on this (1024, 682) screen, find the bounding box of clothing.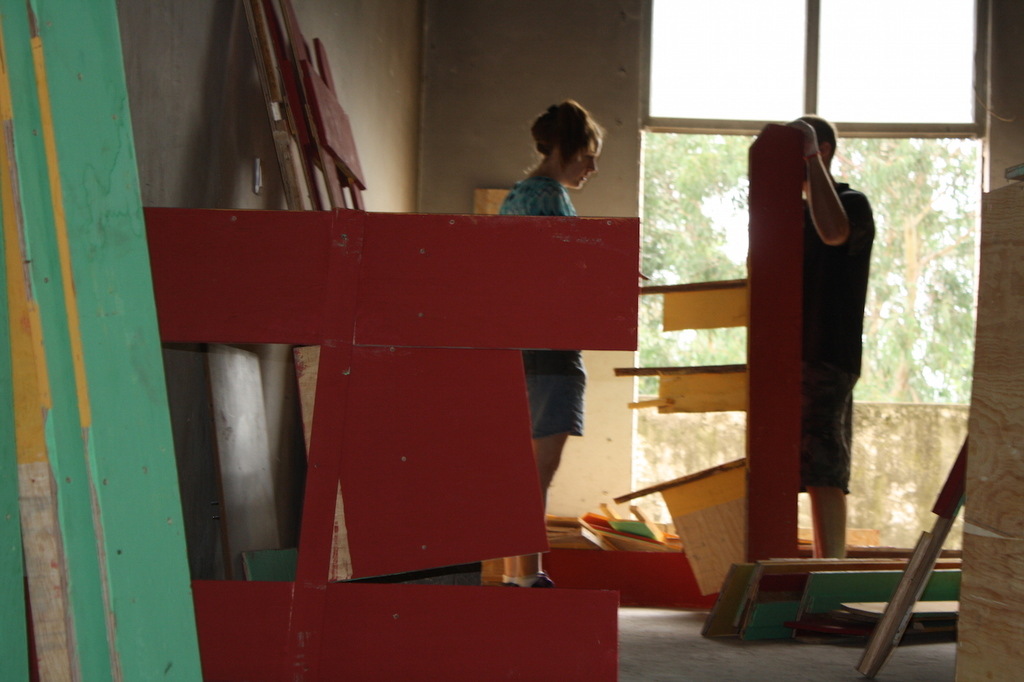
Bounding box: x1=799 y1=175 x2=875 y2=496.
